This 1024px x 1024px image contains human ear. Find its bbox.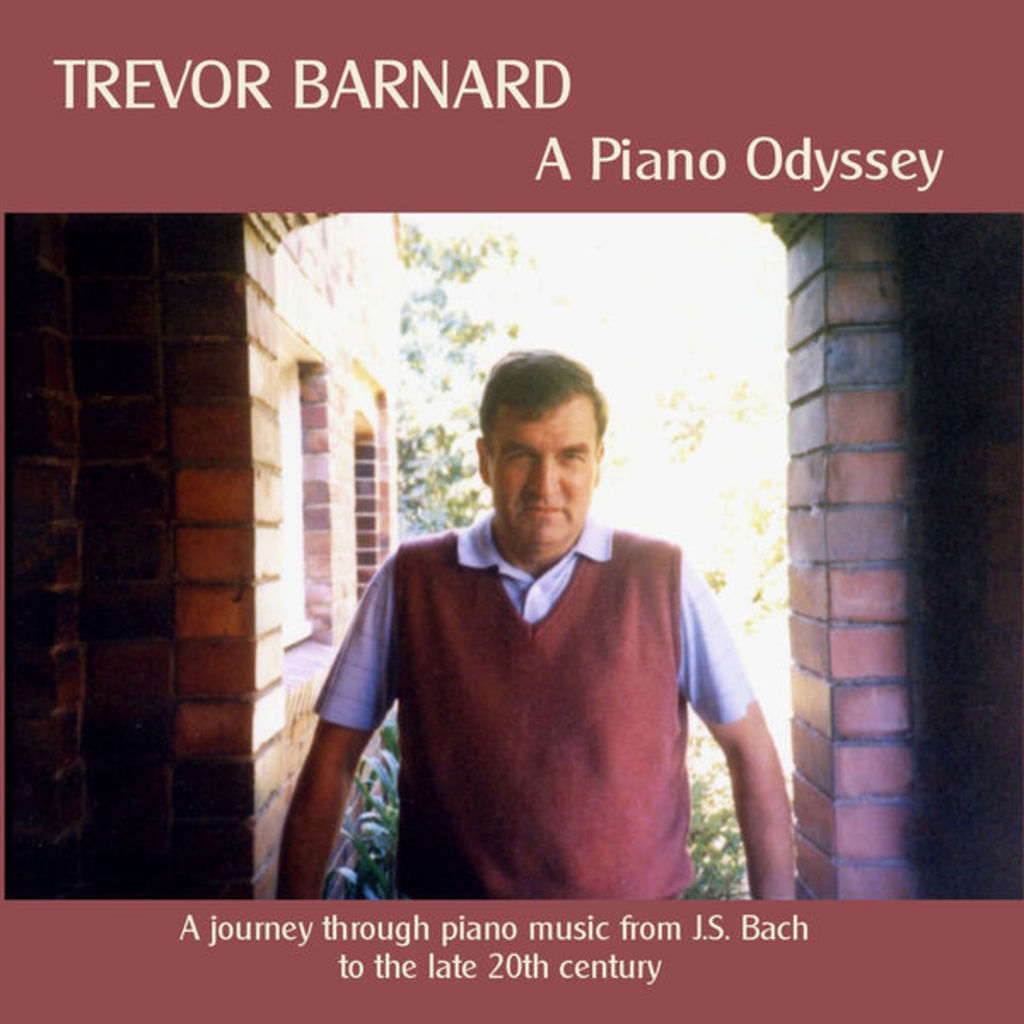
x1=596 y1=440 x2=609 y2=481.
